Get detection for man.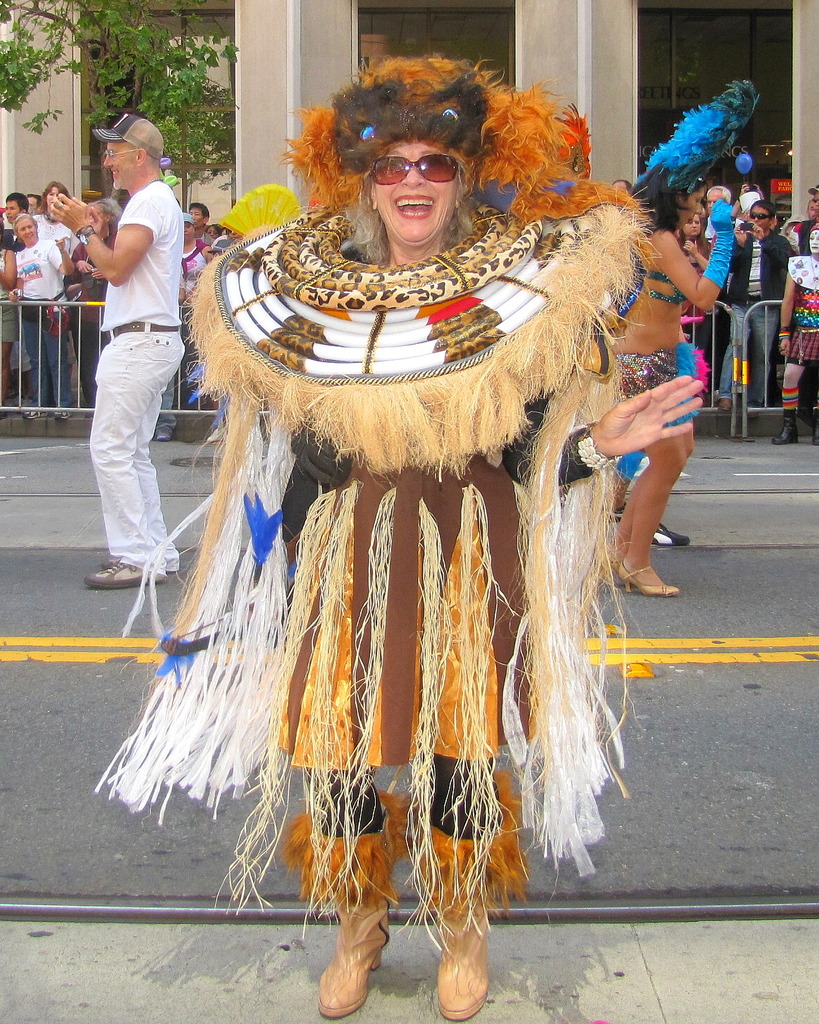
Detection: detection(701, 183, 731, 234).
